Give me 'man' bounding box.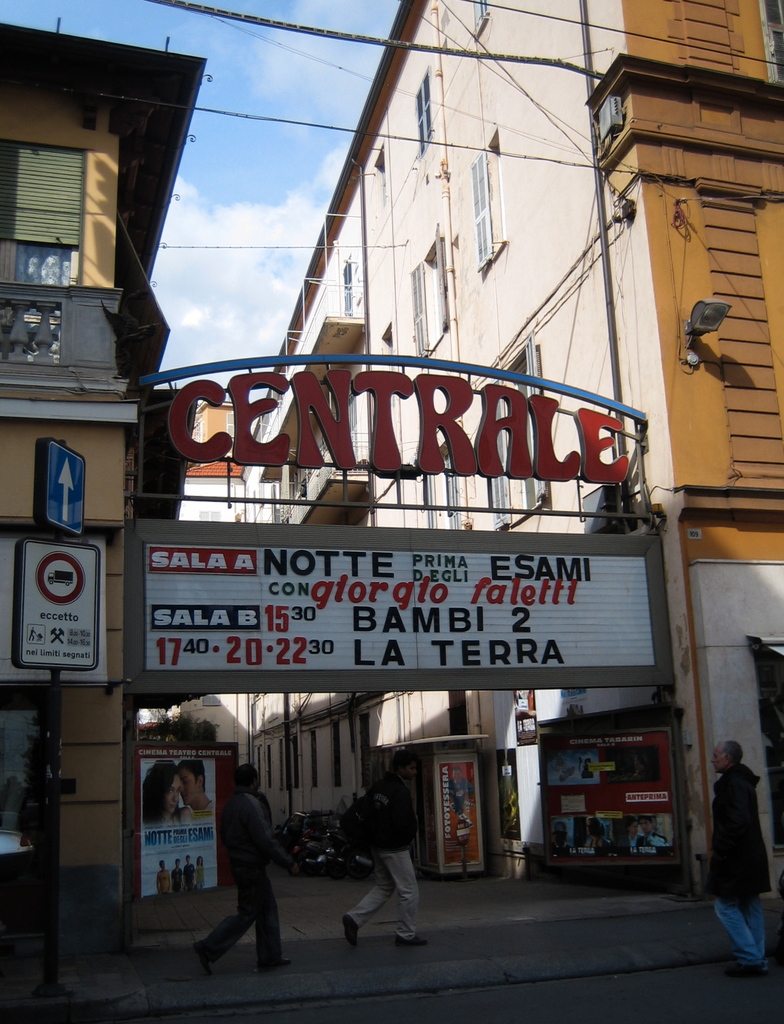
bbox=[173, 859, 184, 890].
